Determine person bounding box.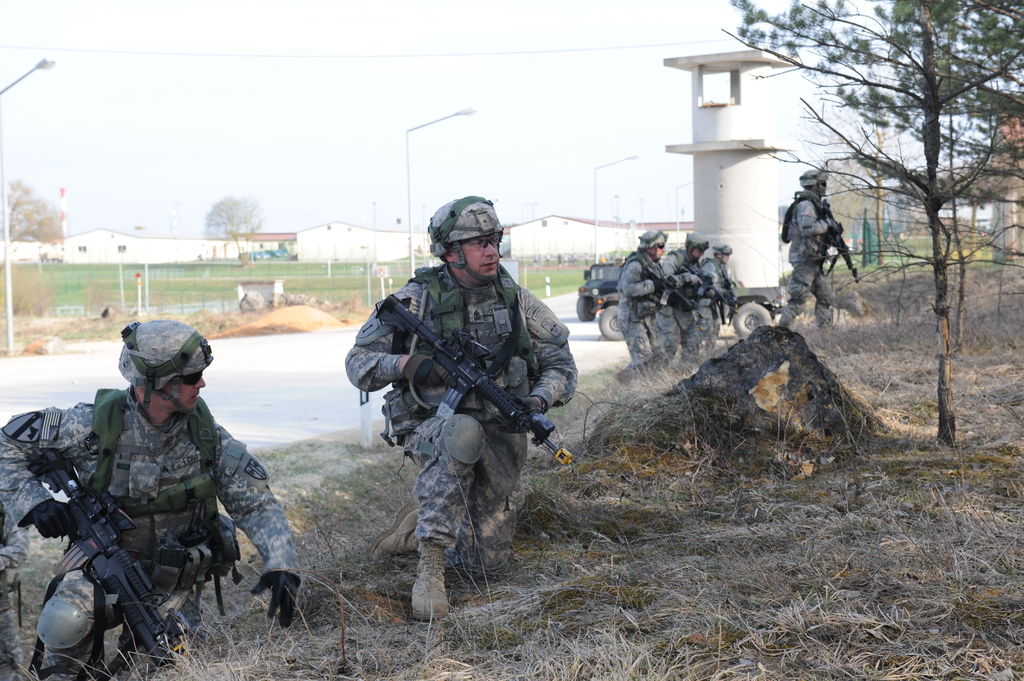
Determined: crop(662, 230, 710, 371).
